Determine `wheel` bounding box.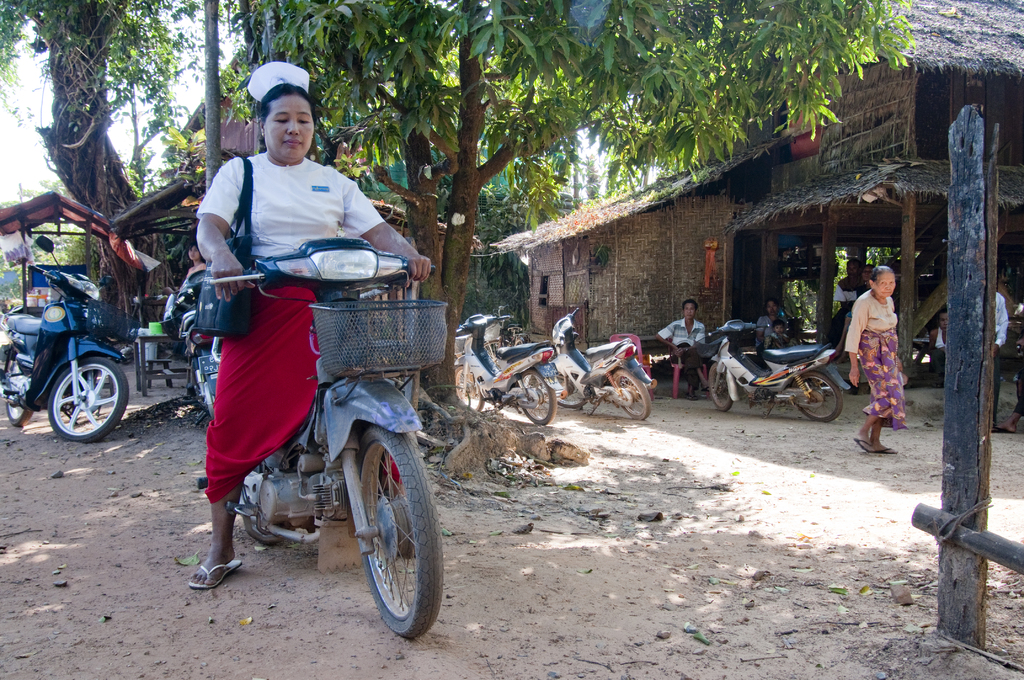
Determined: bbox(797, 367, 850, 418).
